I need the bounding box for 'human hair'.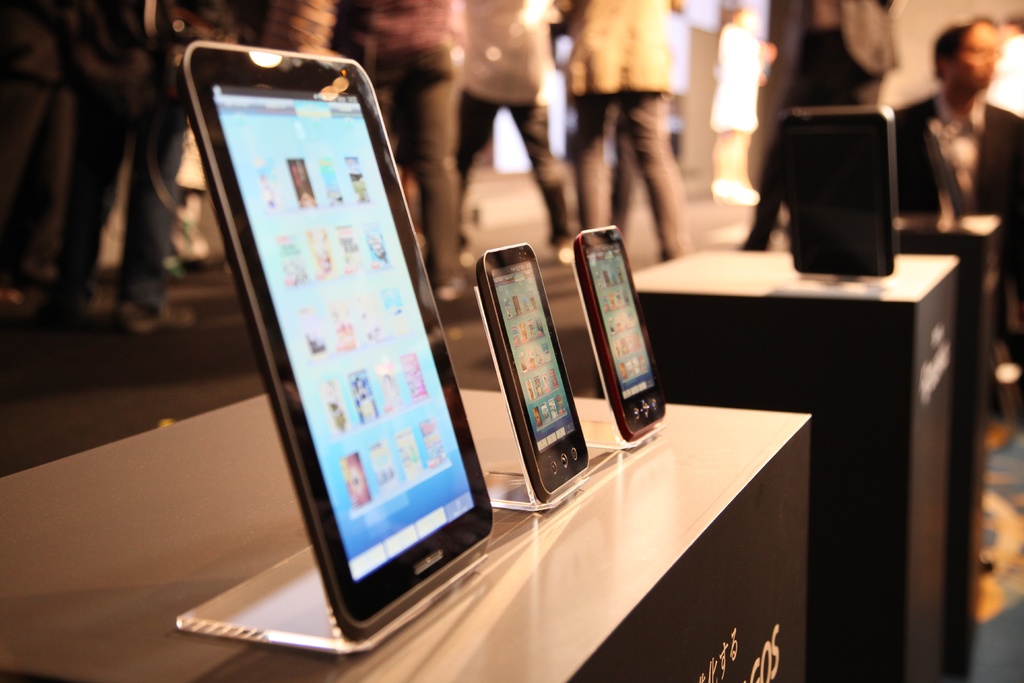
Here it is: {"x1": 935, "y1": 15, "x2": 998, "y2": 77}.
